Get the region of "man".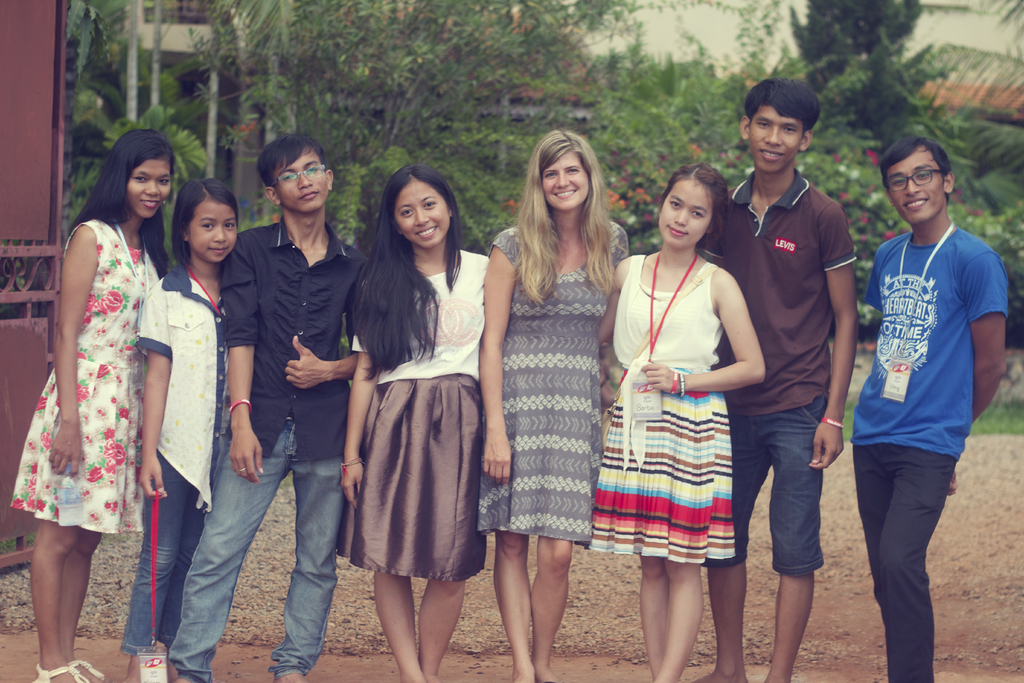
[x1=847, y1=136, x2=1011, y2=682].
